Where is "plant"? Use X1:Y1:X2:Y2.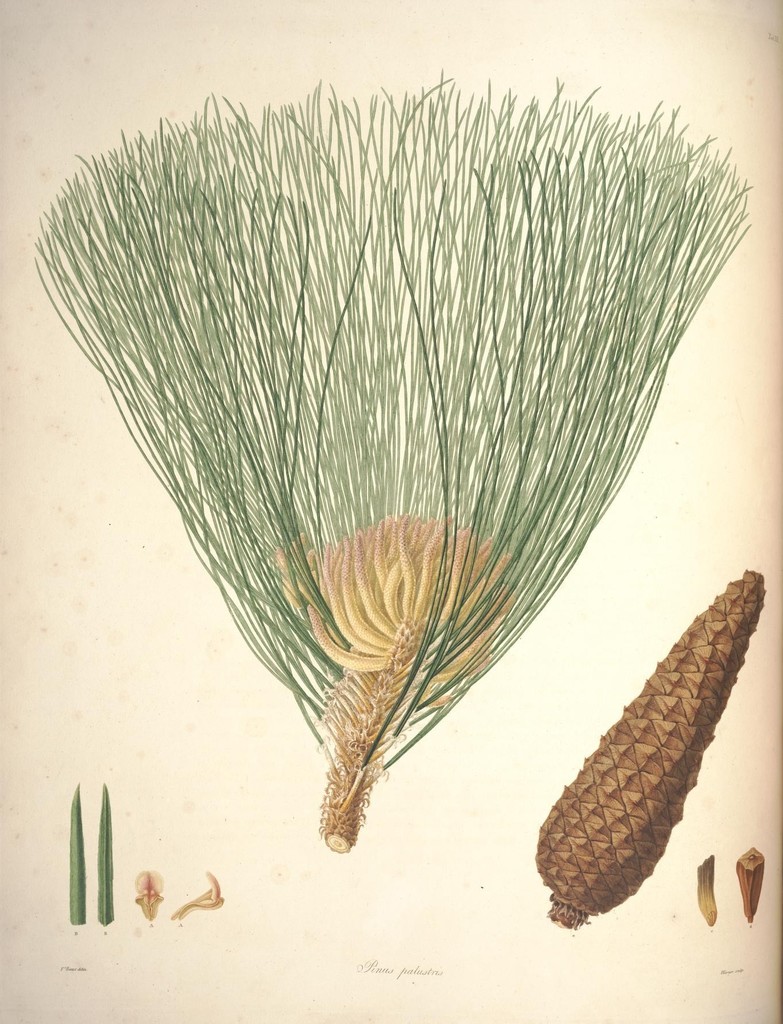
741:832:773:932.
